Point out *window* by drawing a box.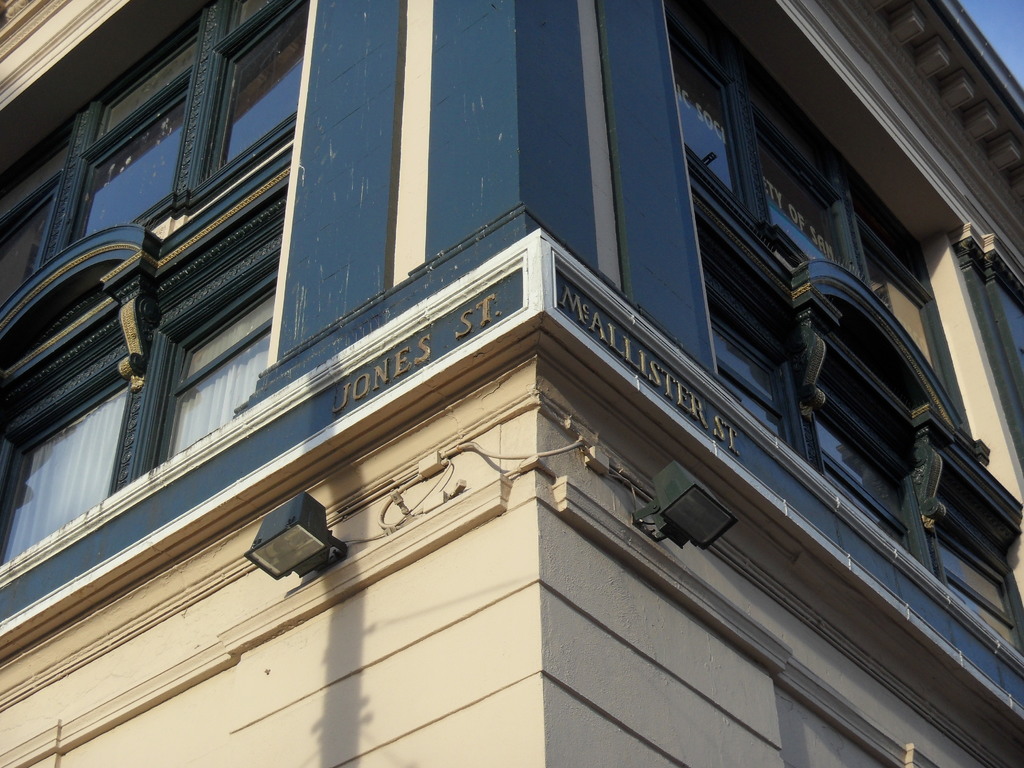
left=152, top=299, right=276, bottom=451.
